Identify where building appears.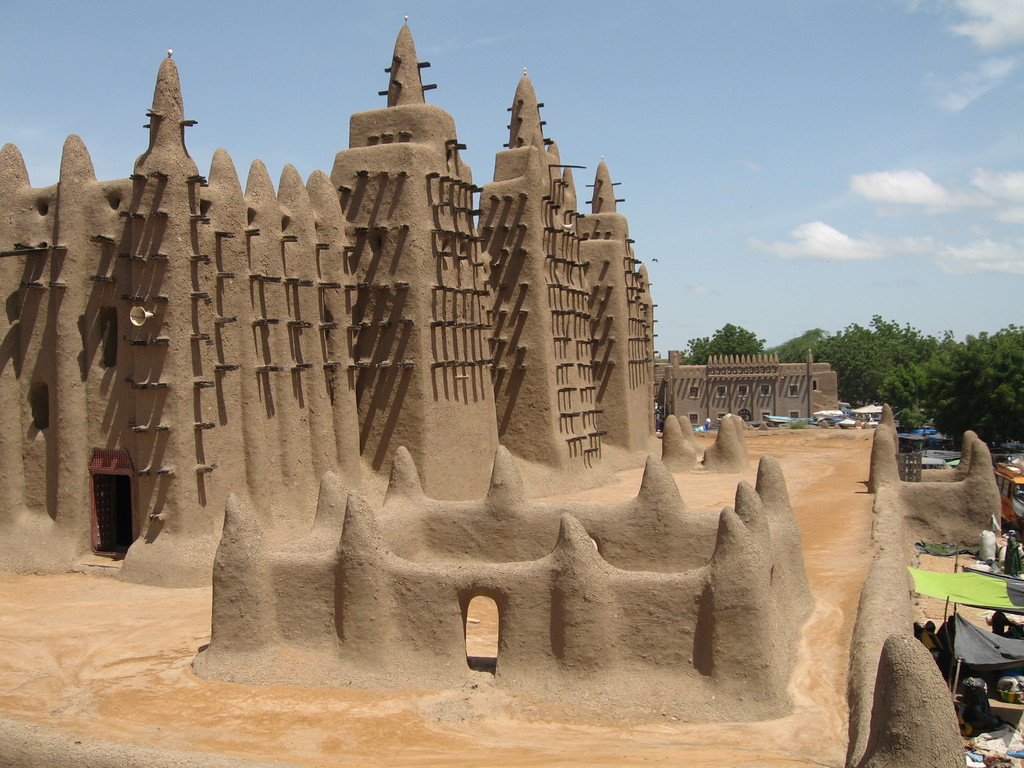
Appears at select_region(900, 431, 968, 478).
